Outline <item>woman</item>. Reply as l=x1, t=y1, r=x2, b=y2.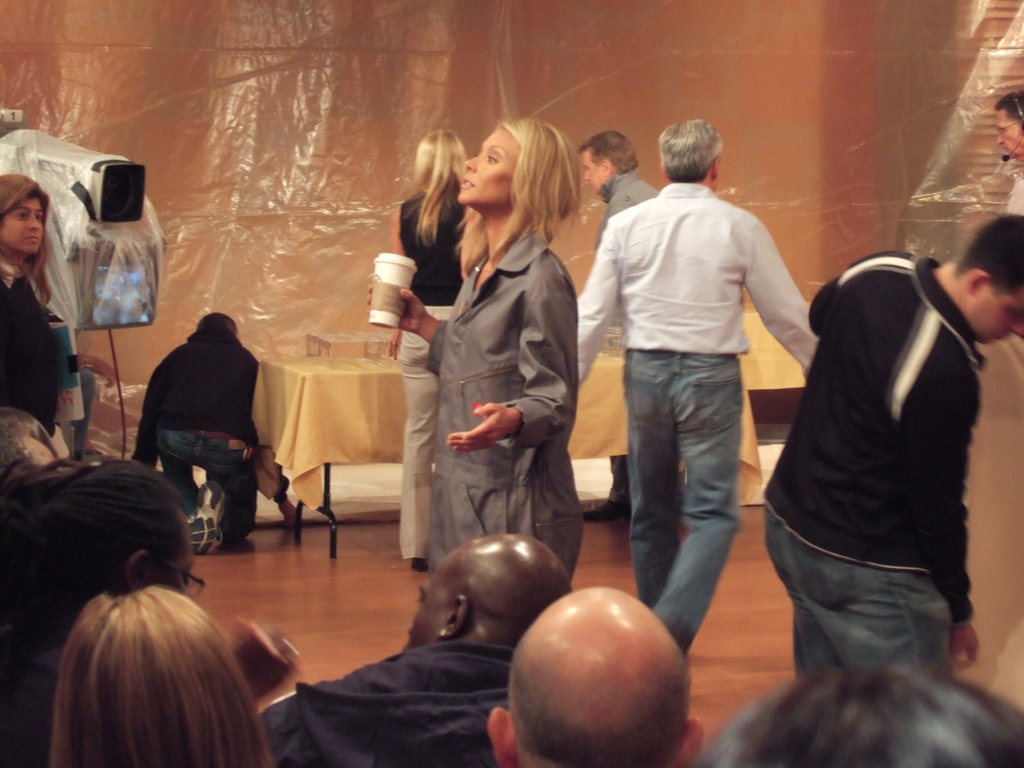
l=0, t=175, r=74, b=450.
